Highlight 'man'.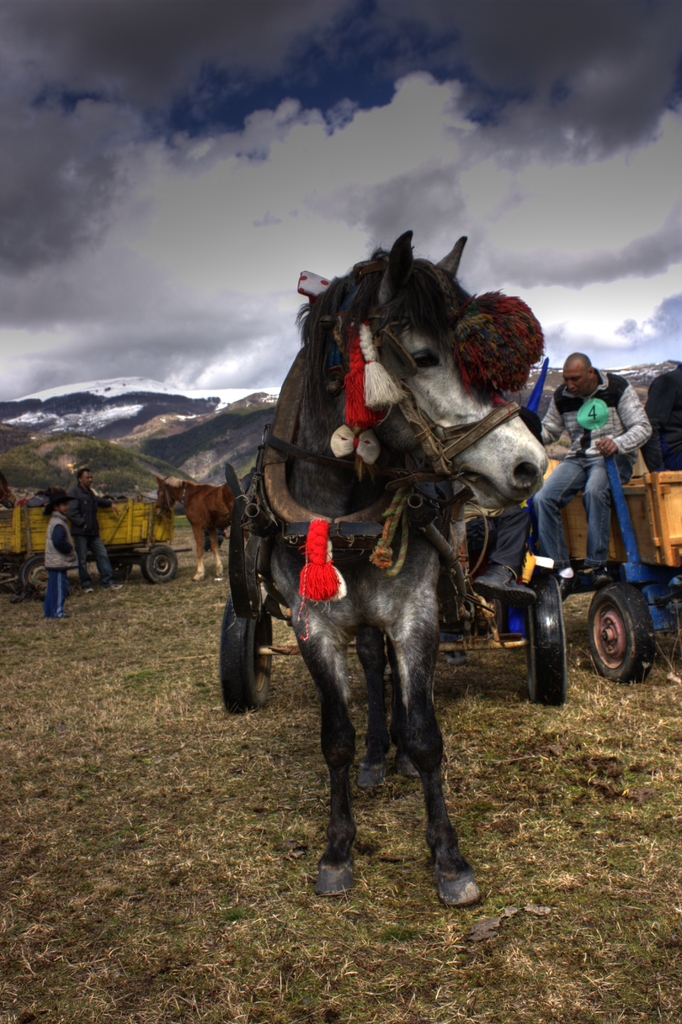
Highlighted region: select_region(63, 472, 111, 588).
